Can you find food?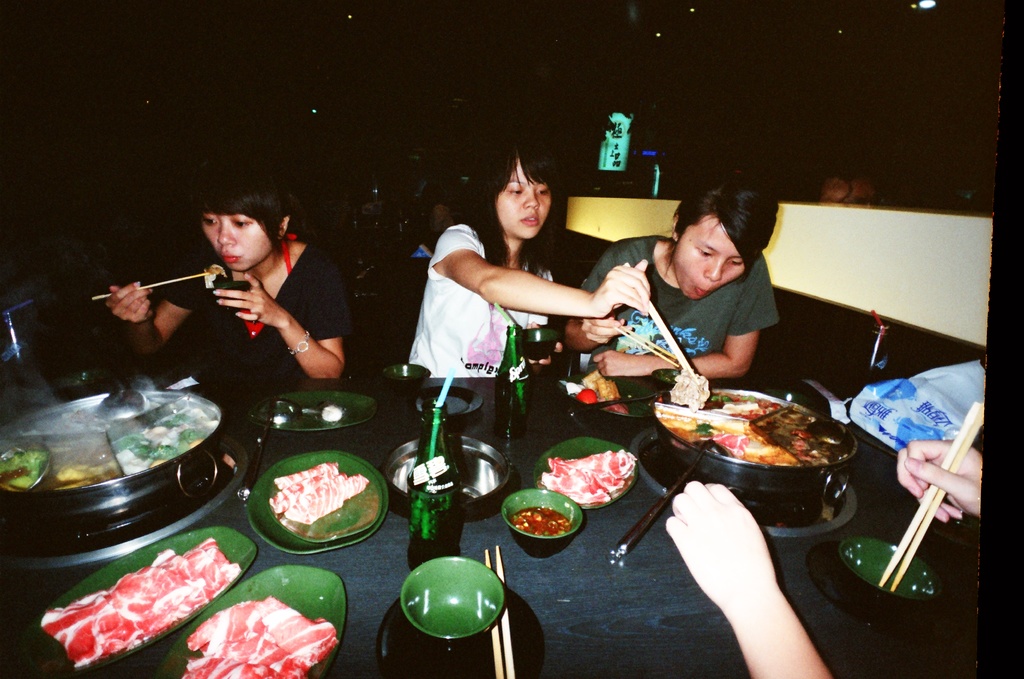
Yes, bounding box: bbox(0, 399, 214, 485).
